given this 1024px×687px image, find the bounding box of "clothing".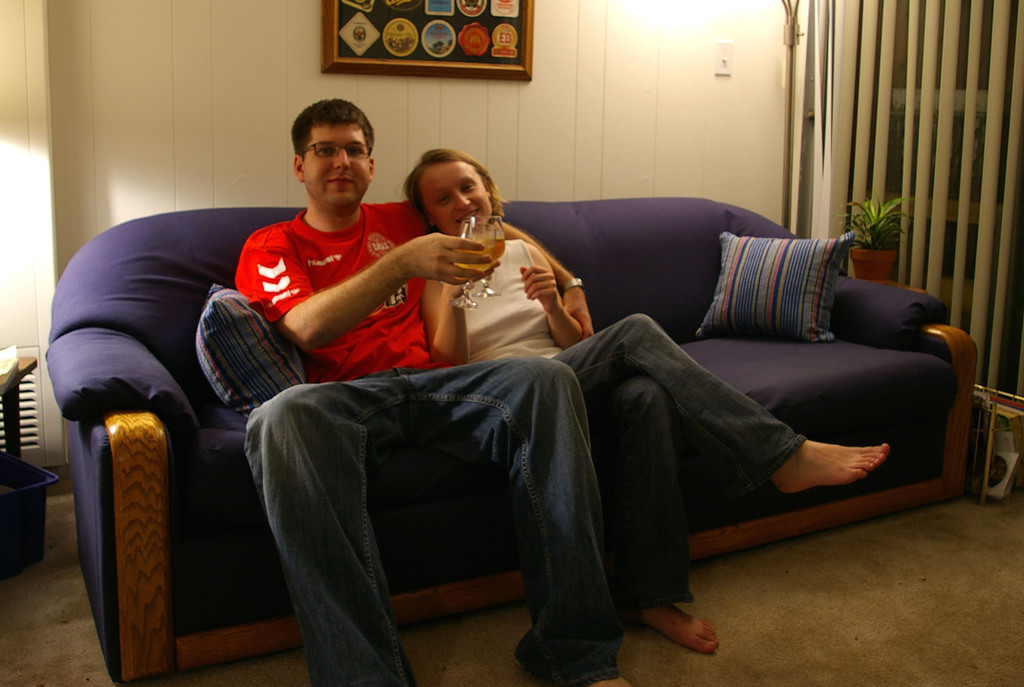
159,171,622,683.
